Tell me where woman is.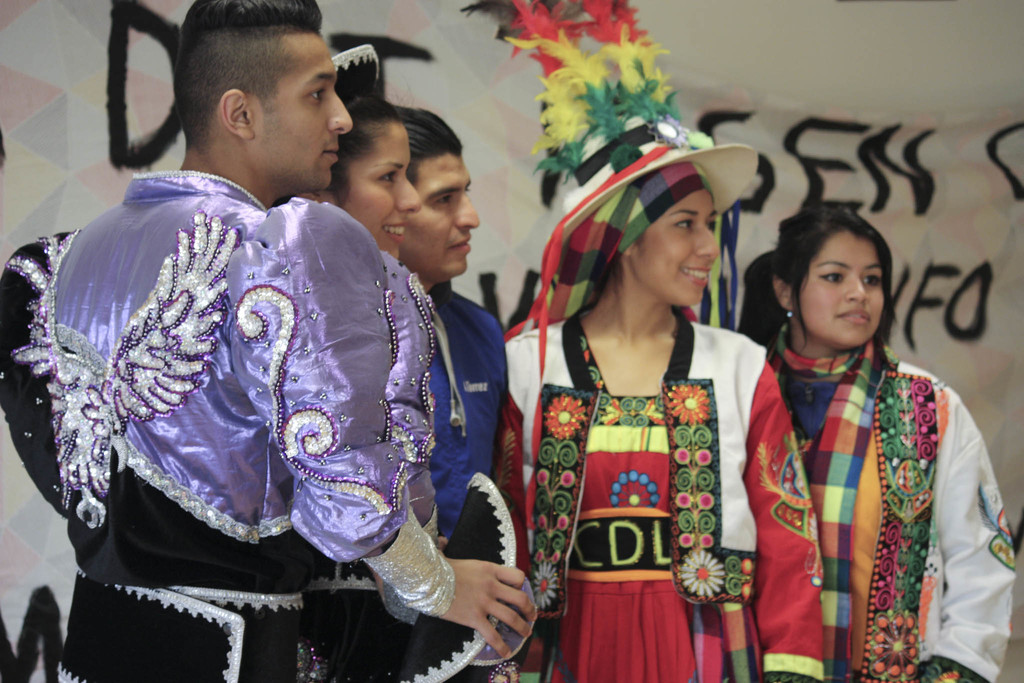
woman is at <region>282, 44, 429, 682</region>.
